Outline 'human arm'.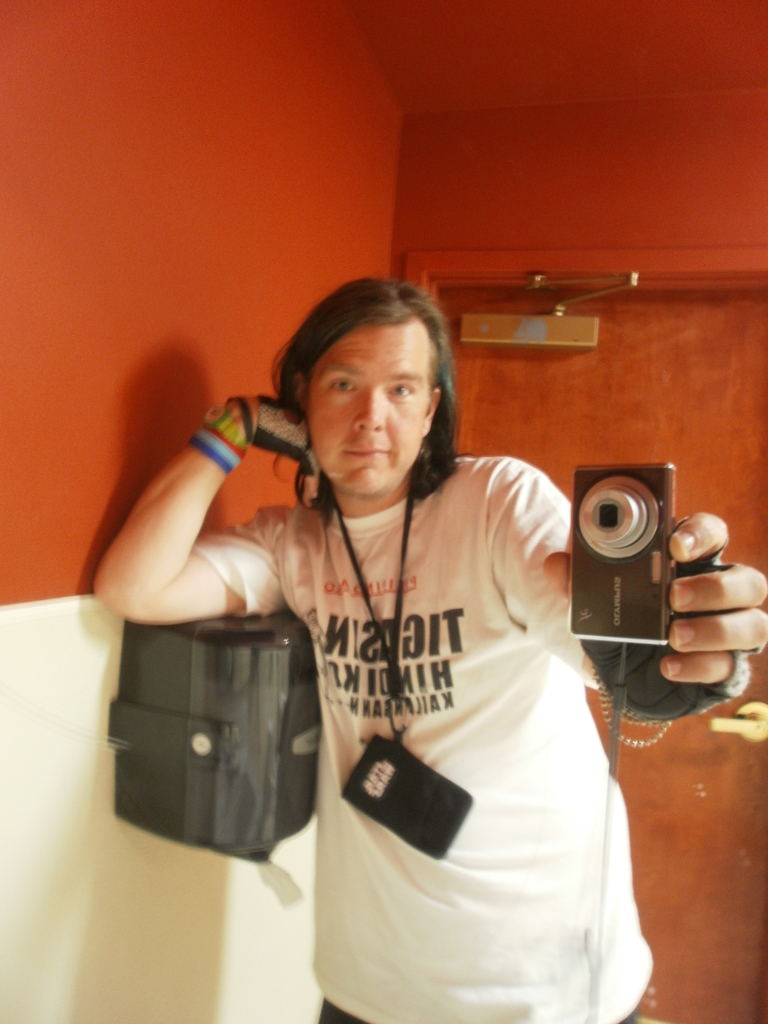
Outline: (left=499, top=459, right=767, bottom=733).
